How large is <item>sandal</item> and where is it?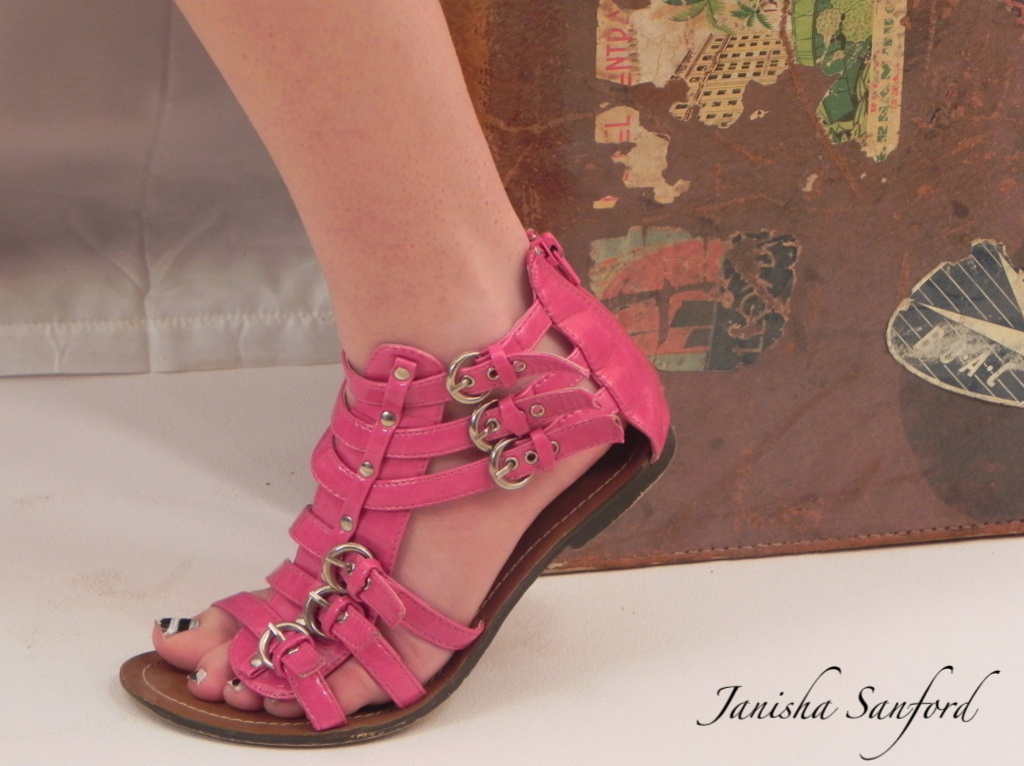
Bounding box: <box>120,233,675,745</box>.
